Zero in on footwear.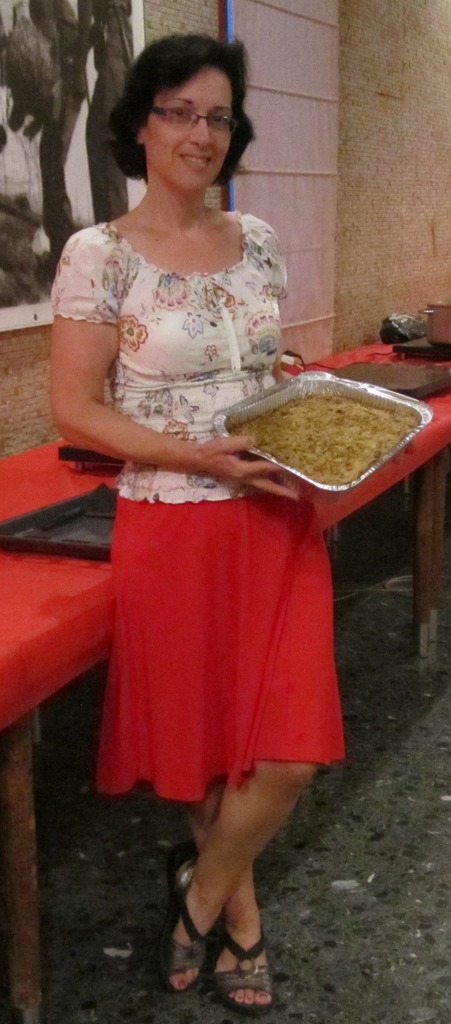
Zeroed in: rect(192, 915, 270, 1007).
